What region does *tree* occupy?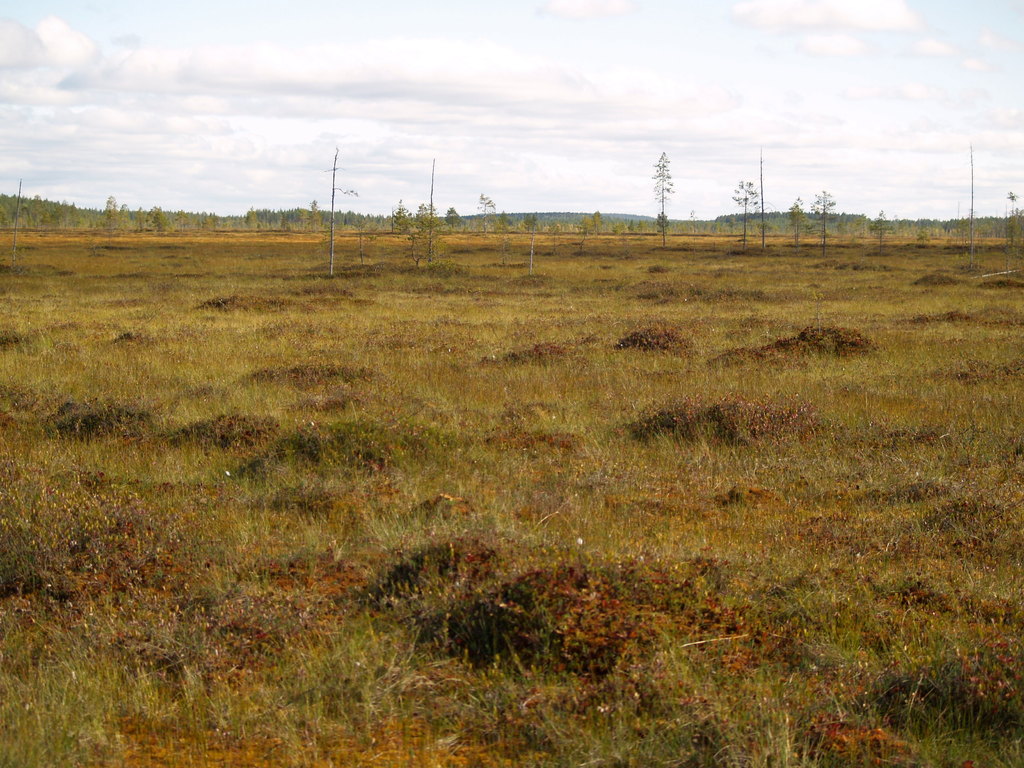
bbox(448, 204, 468, 244).
